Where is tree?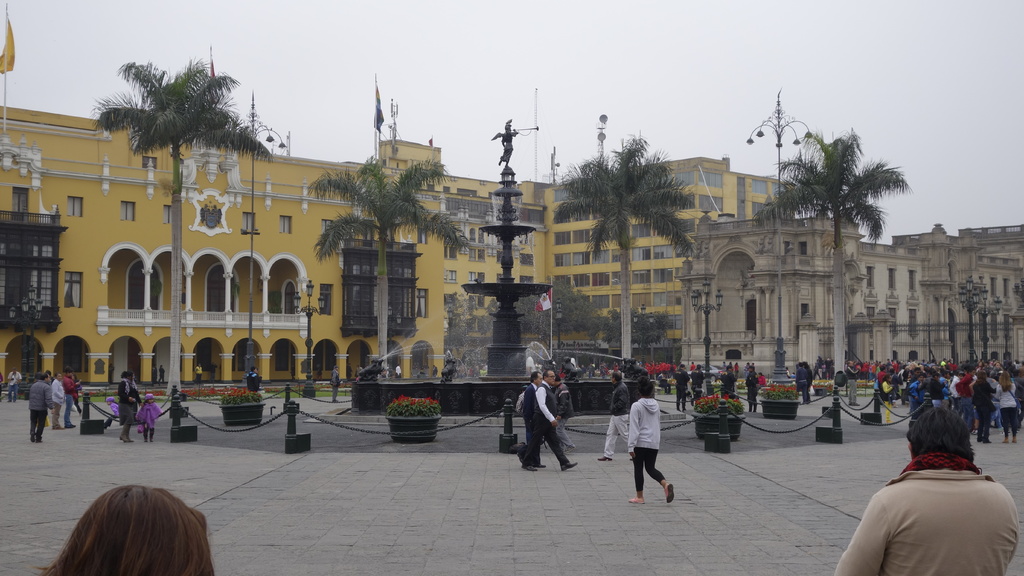
select_region(762, 130, 908, 378).
